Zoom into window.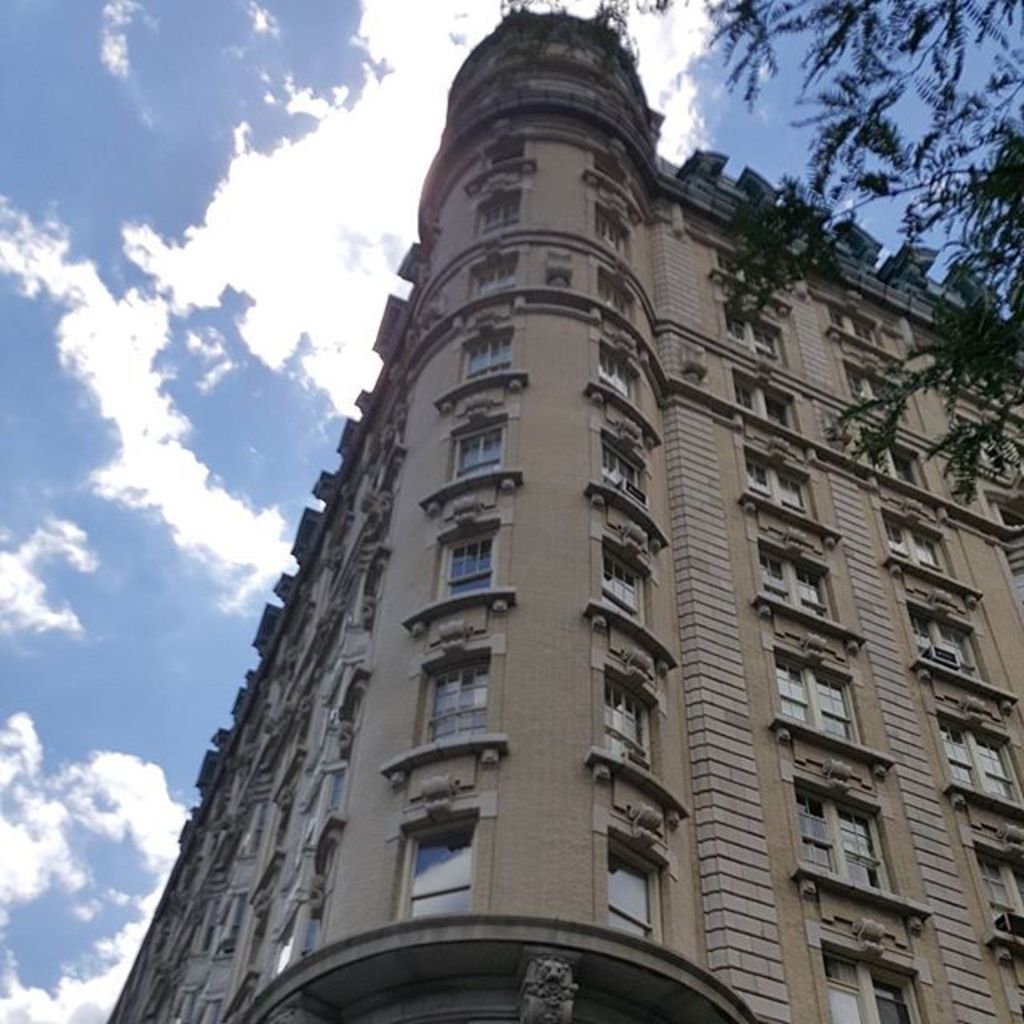
Zoom target: (598, 280, 635, 317).
